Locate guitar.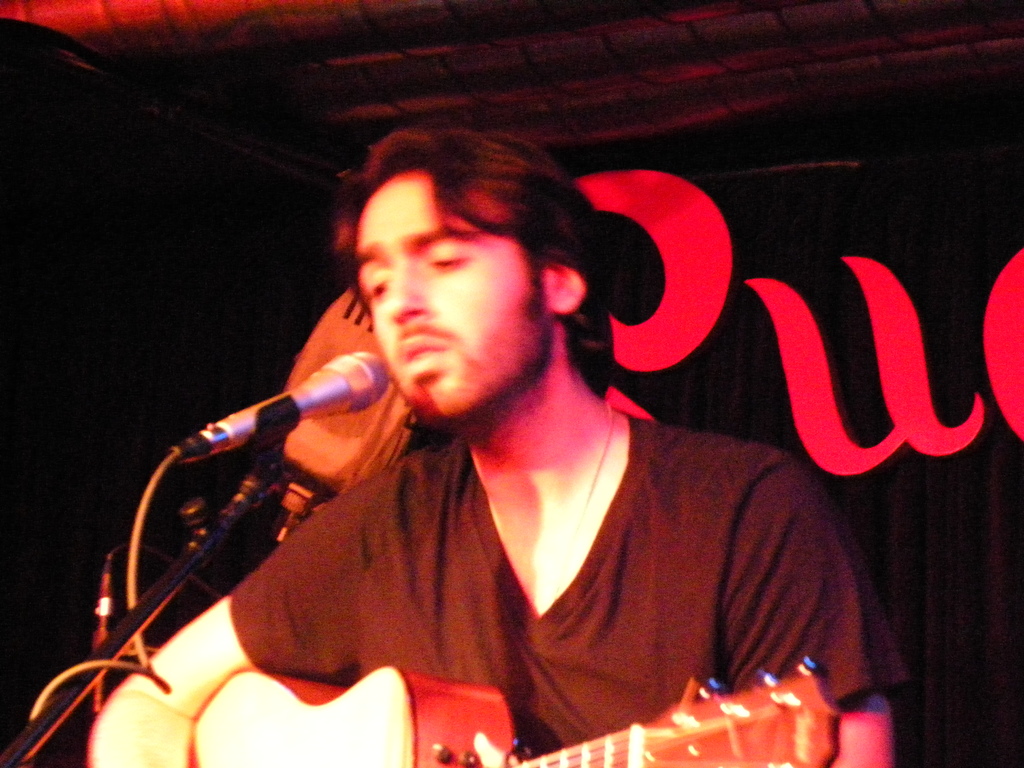
Bounding box: x1=173, y1=654, x2=848, y2=767.
